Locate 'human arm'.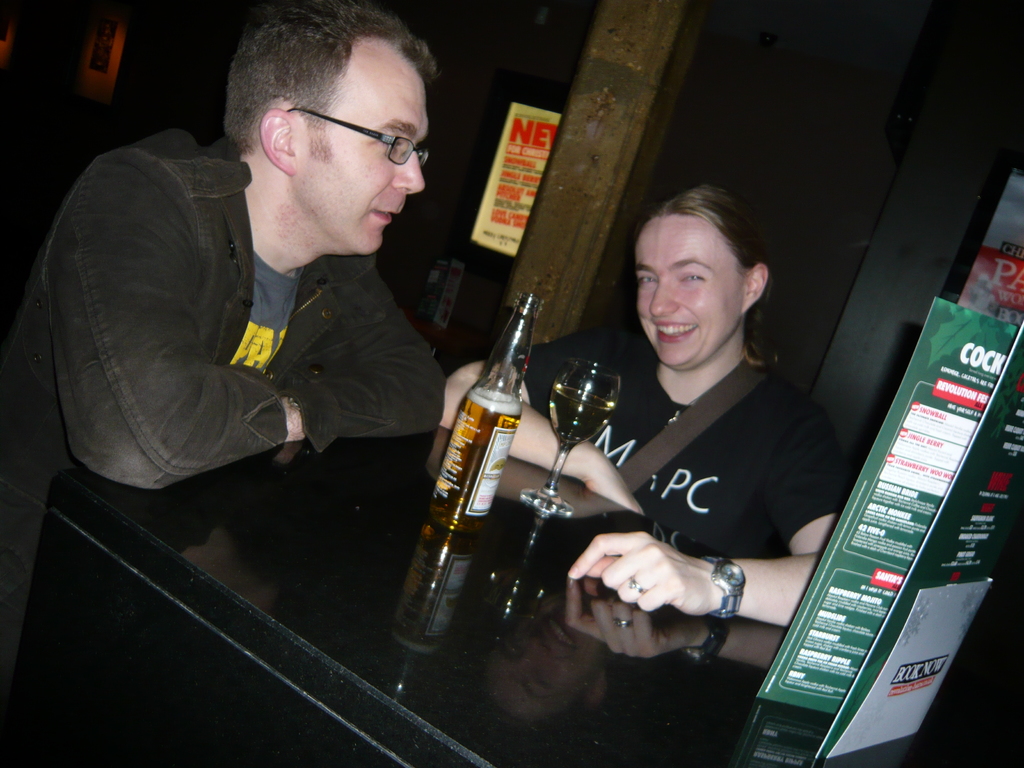
Bounding box: 282 265 446 456.
